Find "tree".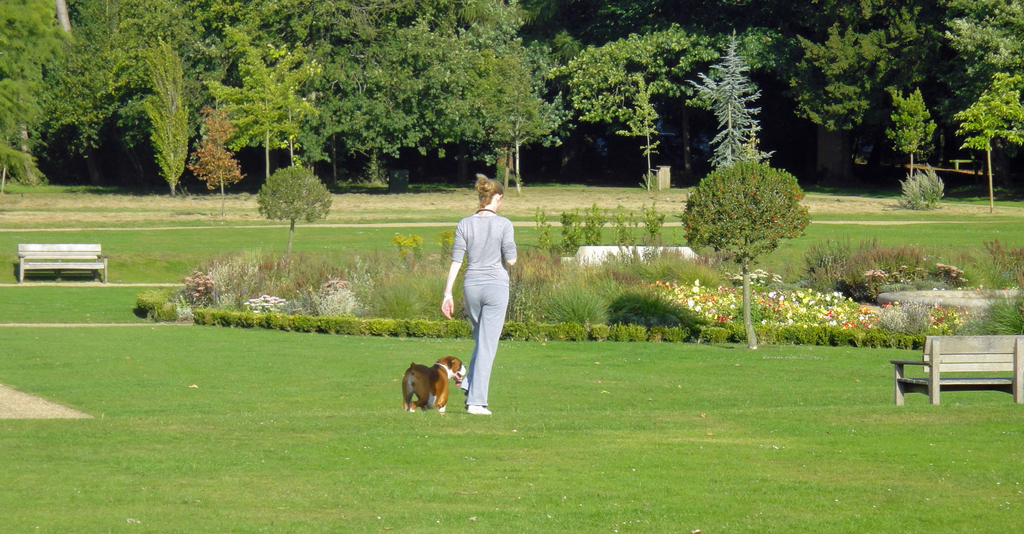
<bbox>681, 24, 771, 164</bbox>.
